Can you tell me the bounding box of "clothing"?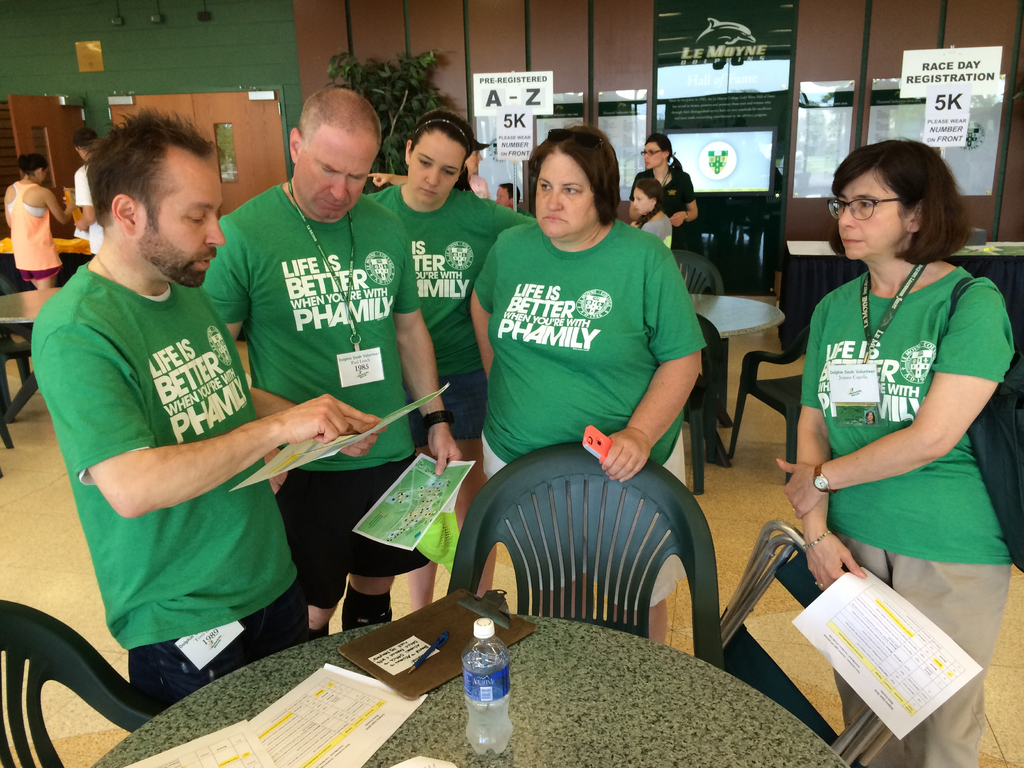
pyautogui.locateOnScreen(468, 207, 711, 616).
